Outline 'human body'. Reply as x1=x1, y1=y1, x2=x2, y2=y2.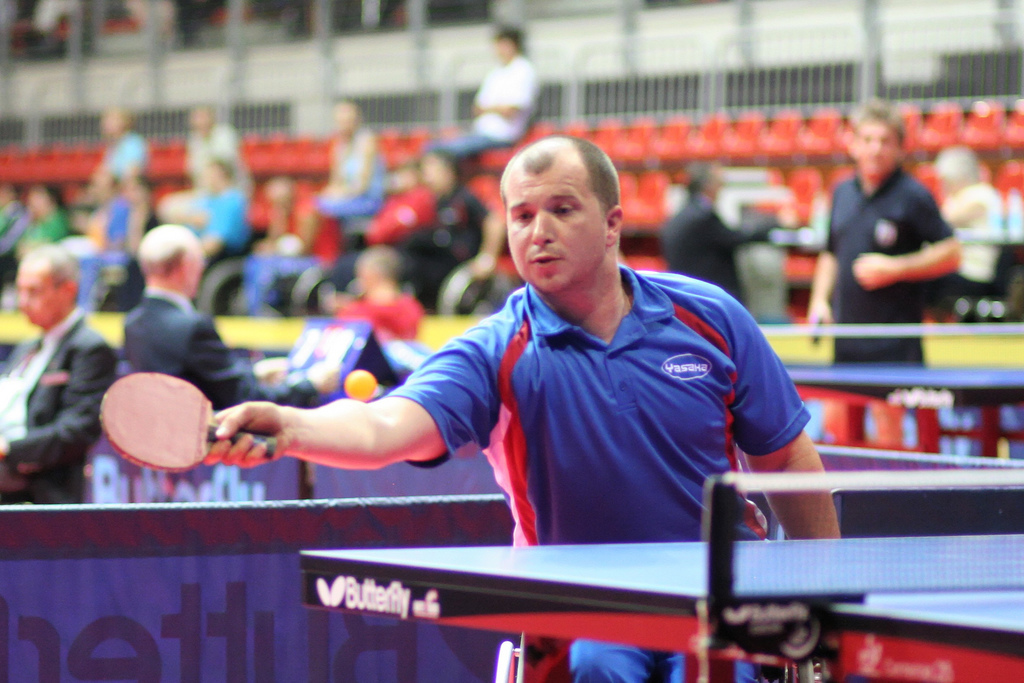
x1=419, y1=21, x2=547, y2=173.
